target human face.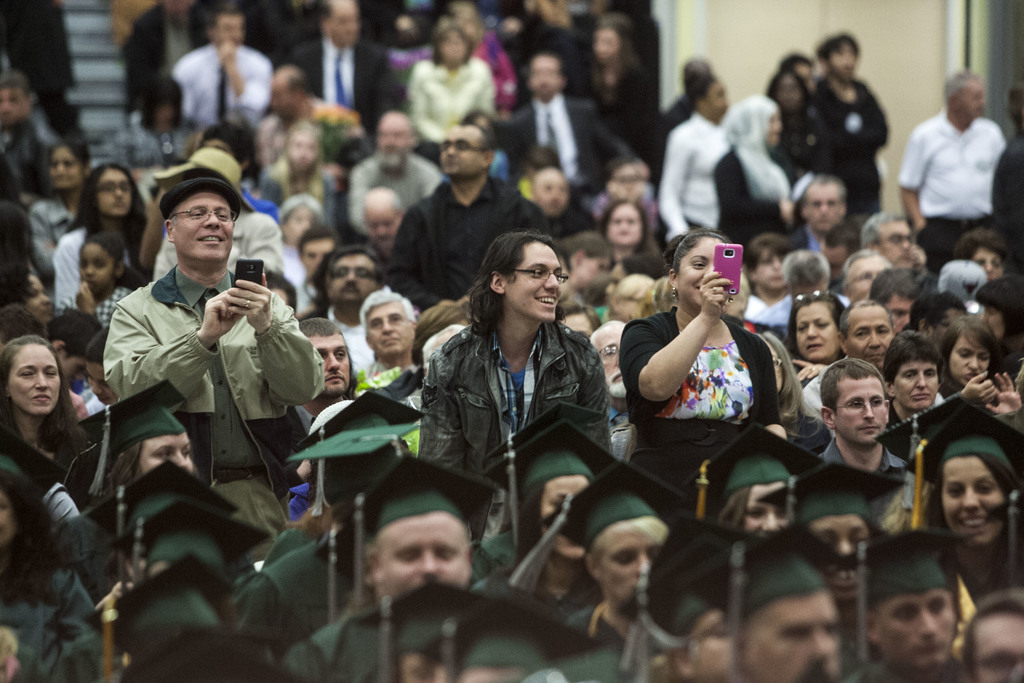
Target region: 688 607 738 682.
